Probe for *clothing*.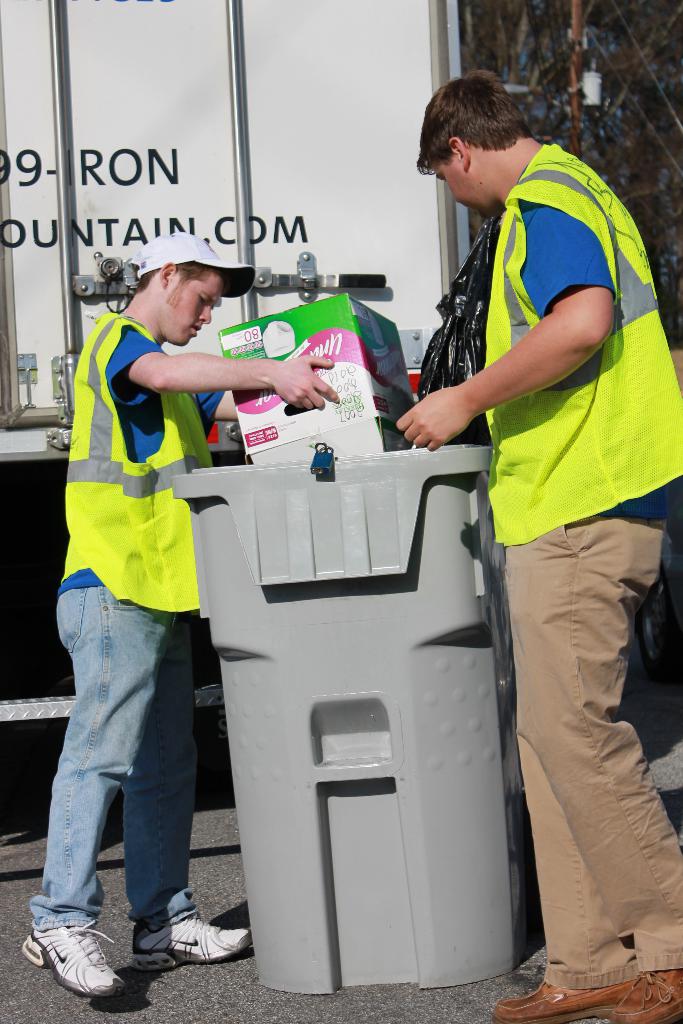
Probe result: x1=481, y1=138, x2=682, y2=991.
